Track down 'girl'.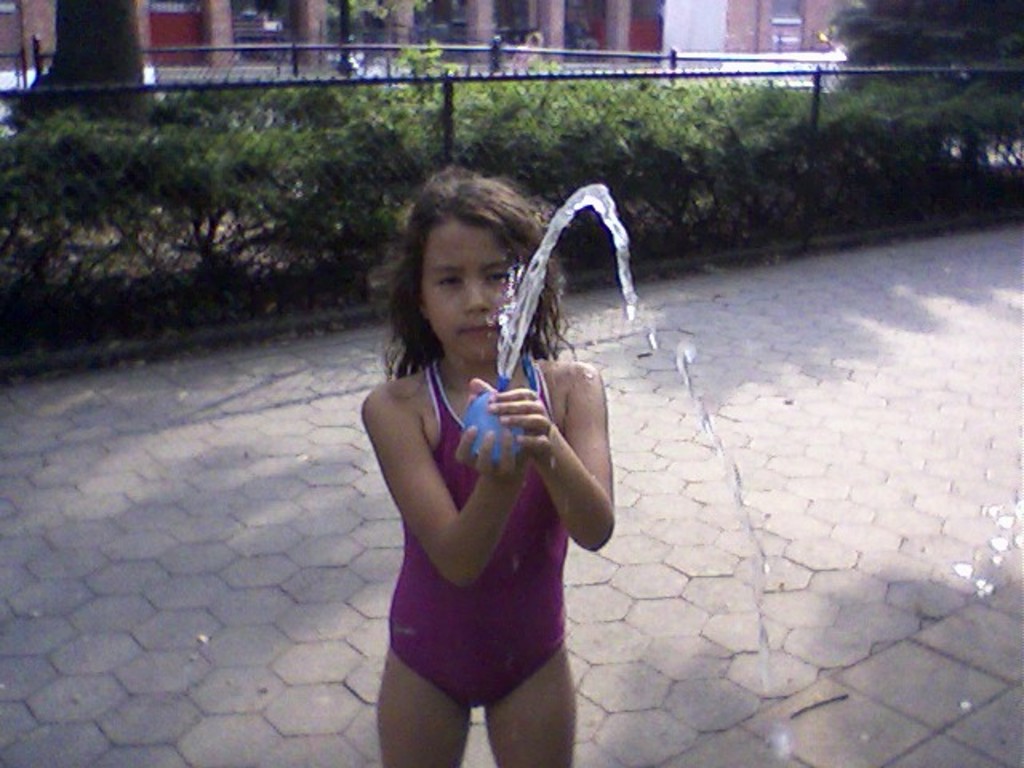
Tracked to x1=362 y1=162 x2=616 y2=766.
